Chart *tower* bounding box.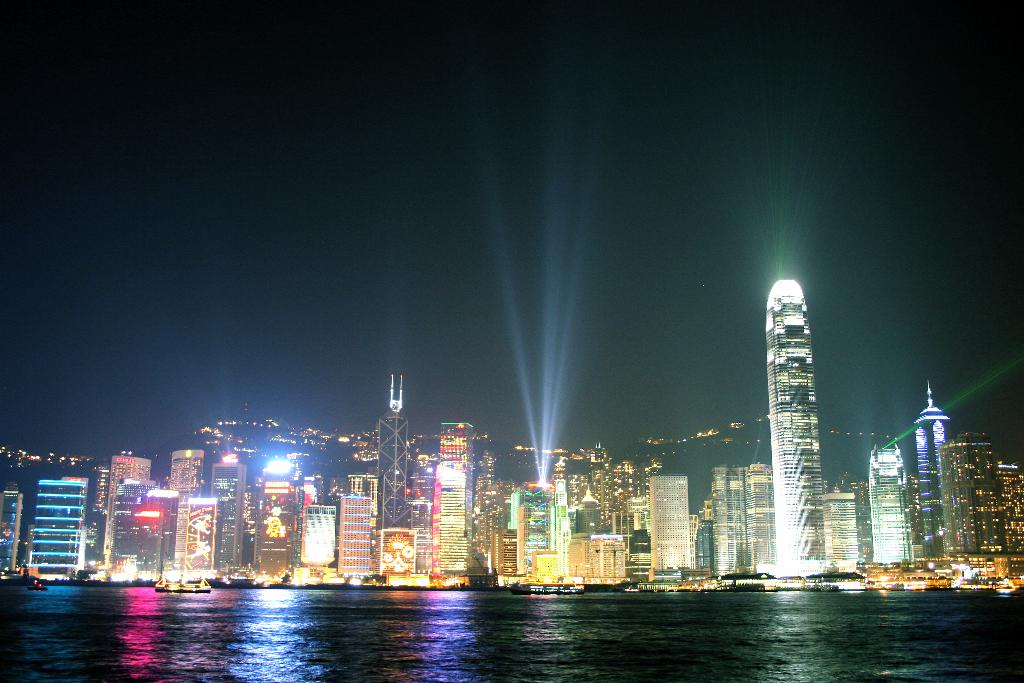
Charted: select_region(108, 447, 153, 507).
